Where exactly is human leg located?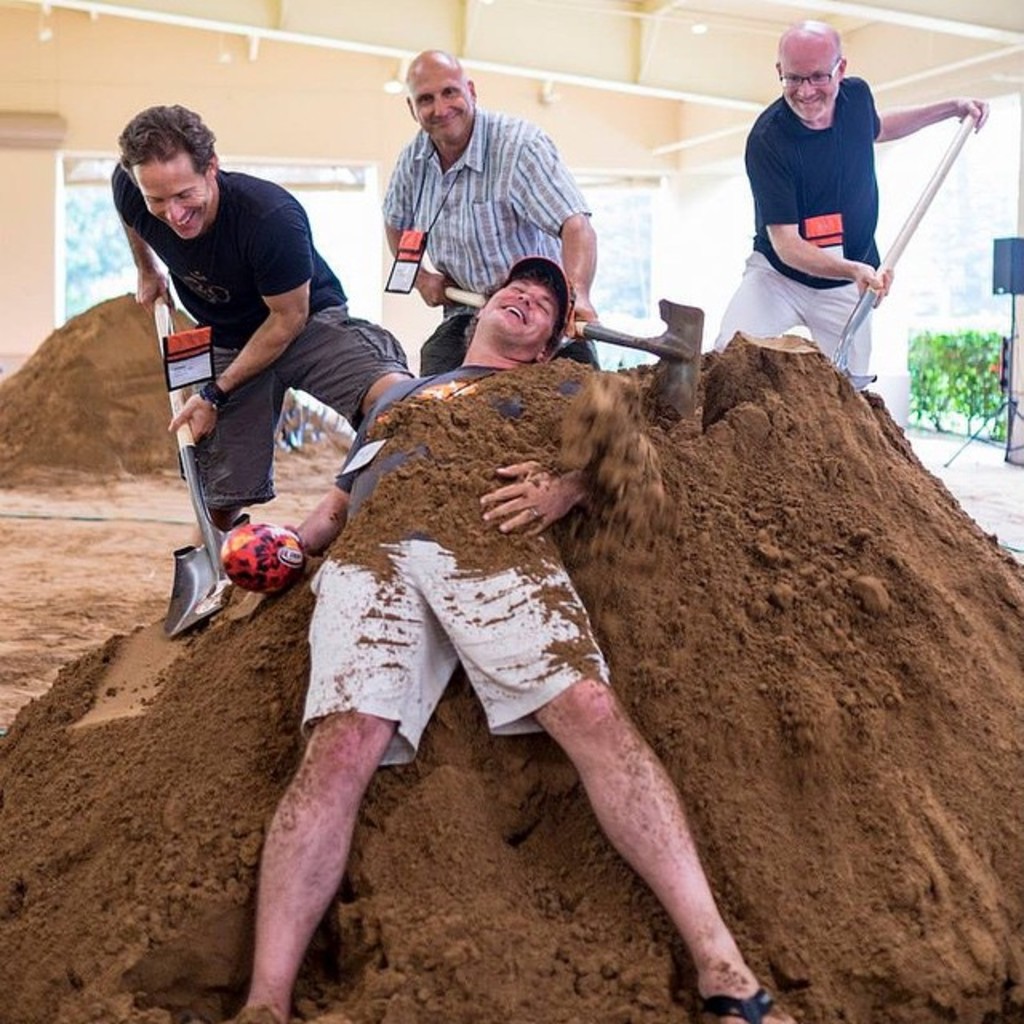
Its bounding box is [x1=715, y1=254, x2=803, y2=346].
